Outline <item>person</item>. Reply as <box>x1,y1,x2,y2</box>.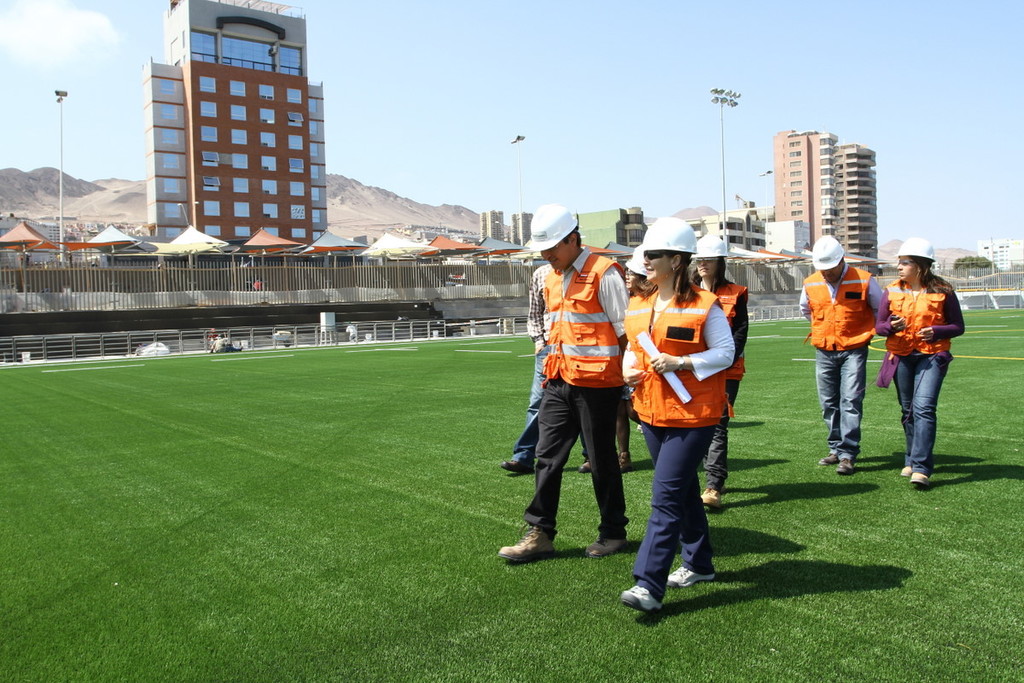
<box>496,205,625,565</box>.
